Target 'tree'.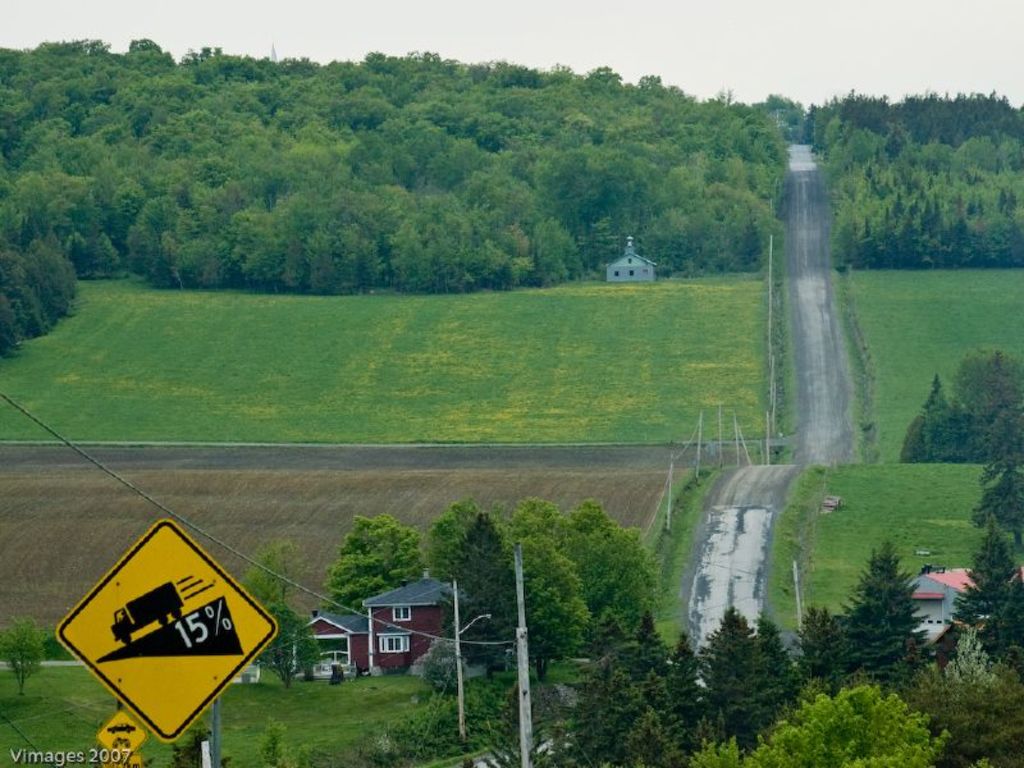
Target region: 827/539/934/692.
